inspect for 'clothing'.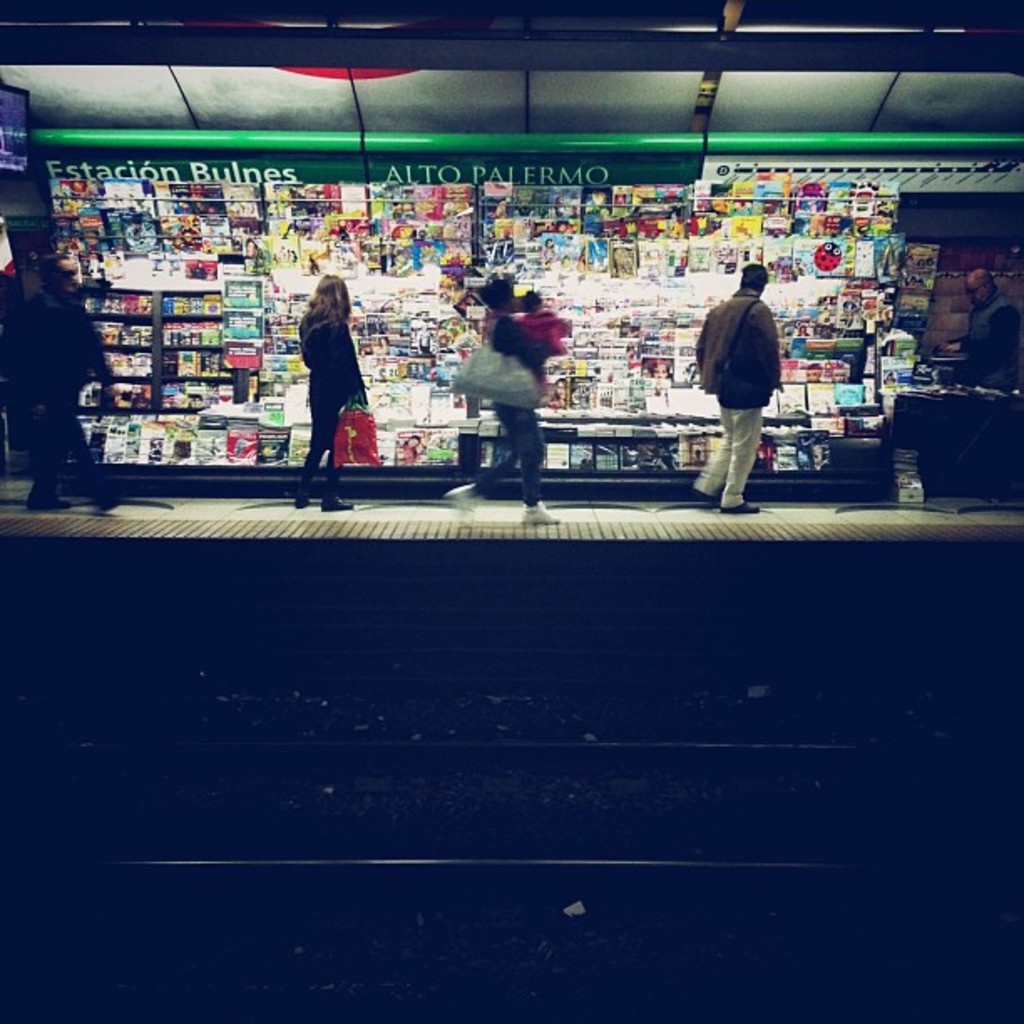
Inspection: select_region(0, 256, 105, 502).
